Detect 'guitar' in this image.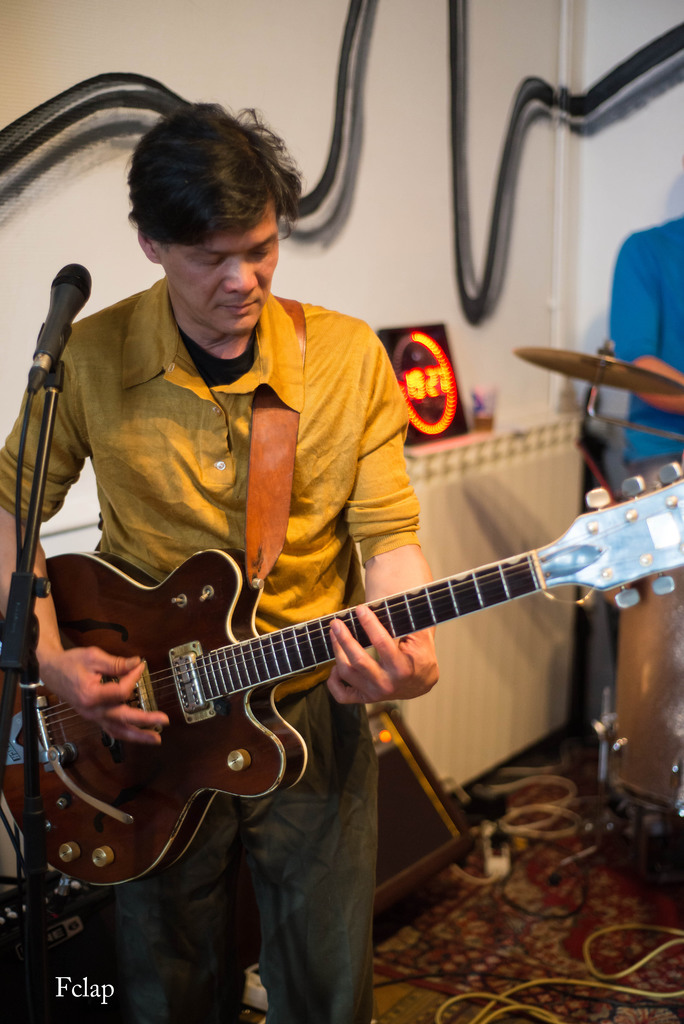
Detection: {"x1": 0, "y1": 460, "x2": 683, "y2": 895}.
